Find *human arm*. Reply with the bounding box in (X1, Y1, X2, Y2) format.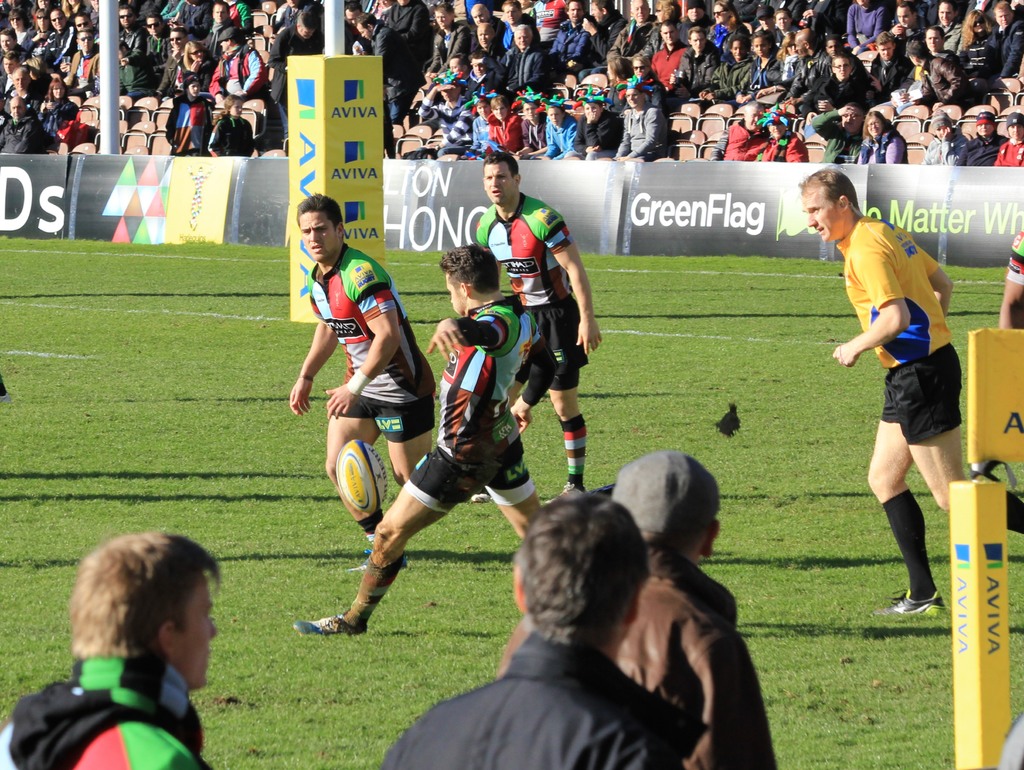
(265, 29, 289, 69).
